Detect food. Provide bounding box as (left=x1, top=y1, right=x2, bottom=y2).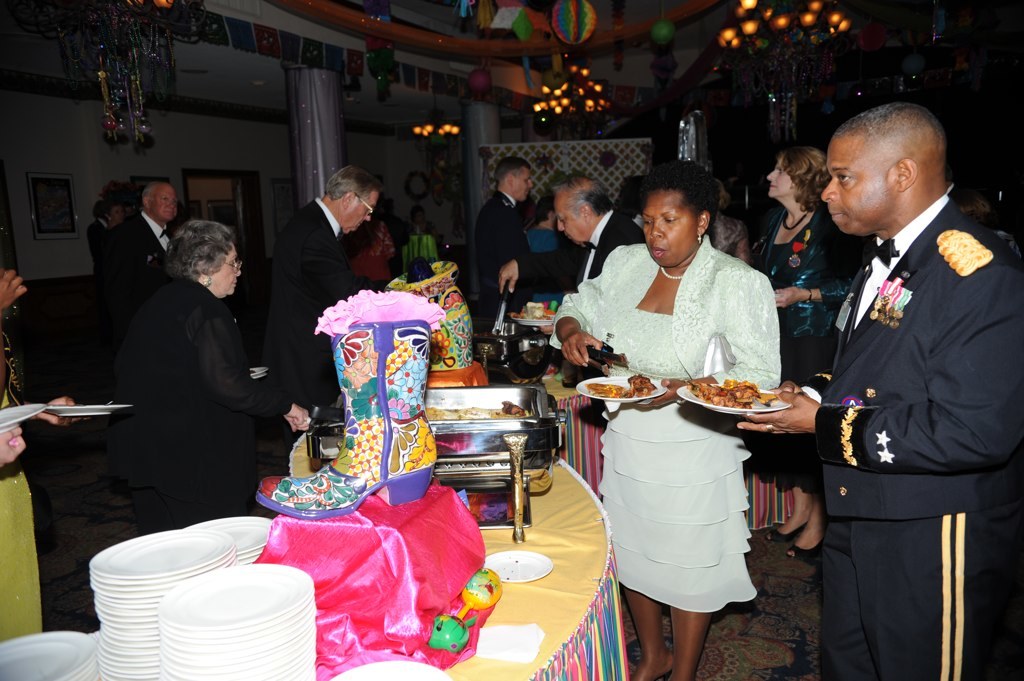
(left=421, top=397, right=530, bottom=422).
